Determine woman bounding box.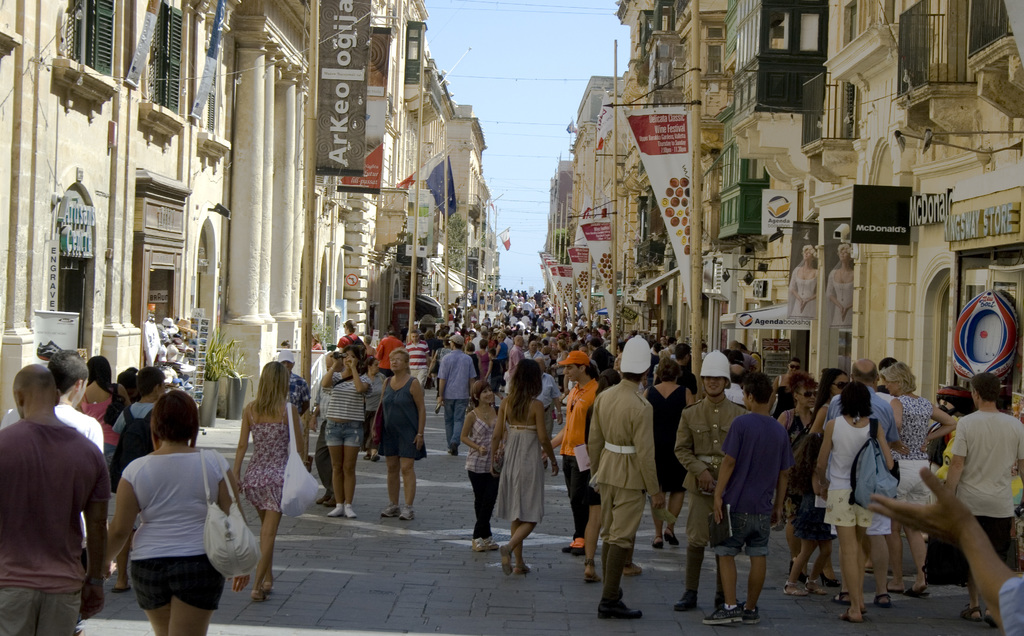
Determined: x1=492 y1=333 x2=508 y2=372.
